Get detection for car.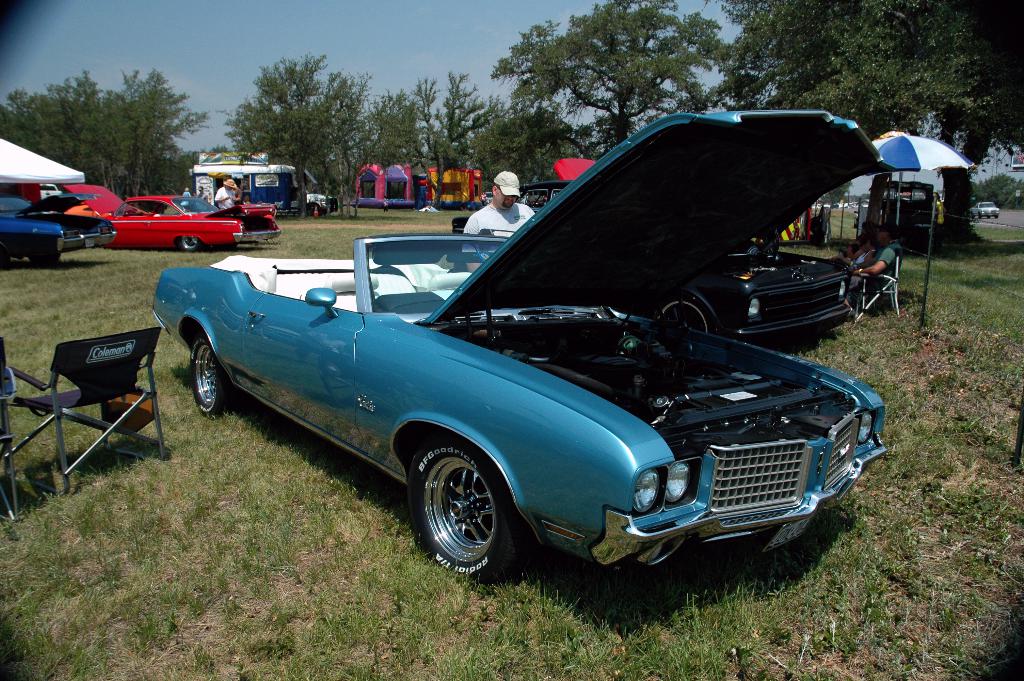
Detection: box=[99, 188, 280, 248].
